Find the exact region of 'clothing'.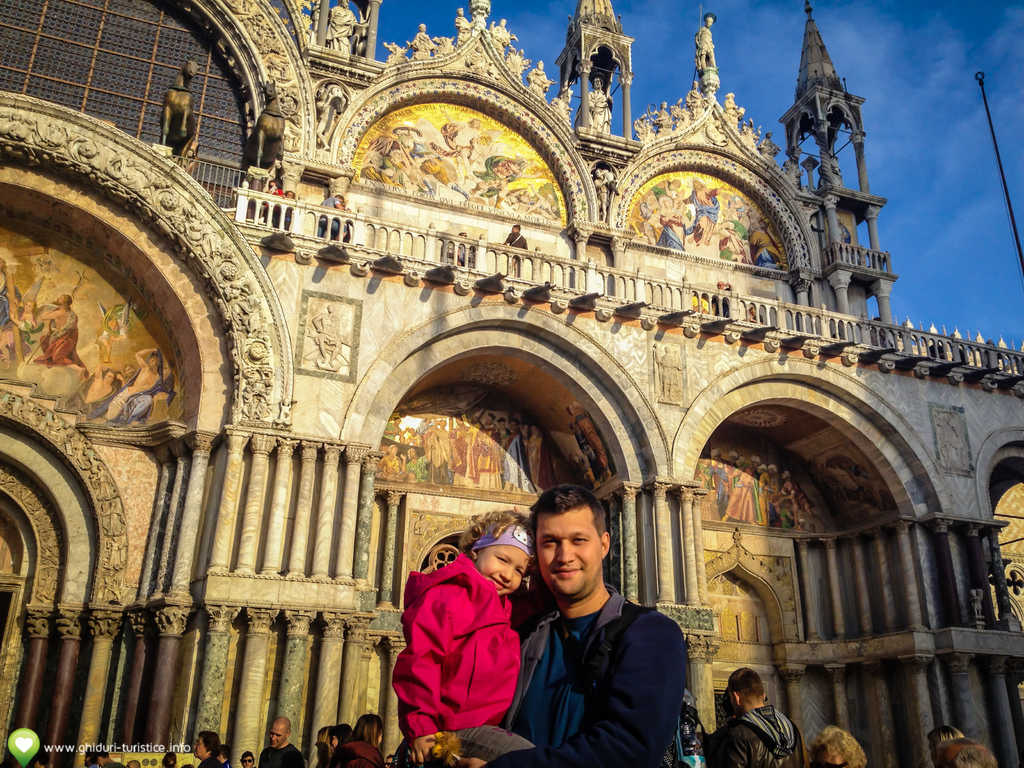
Exact region: detection(195, 753, 225, 767).
